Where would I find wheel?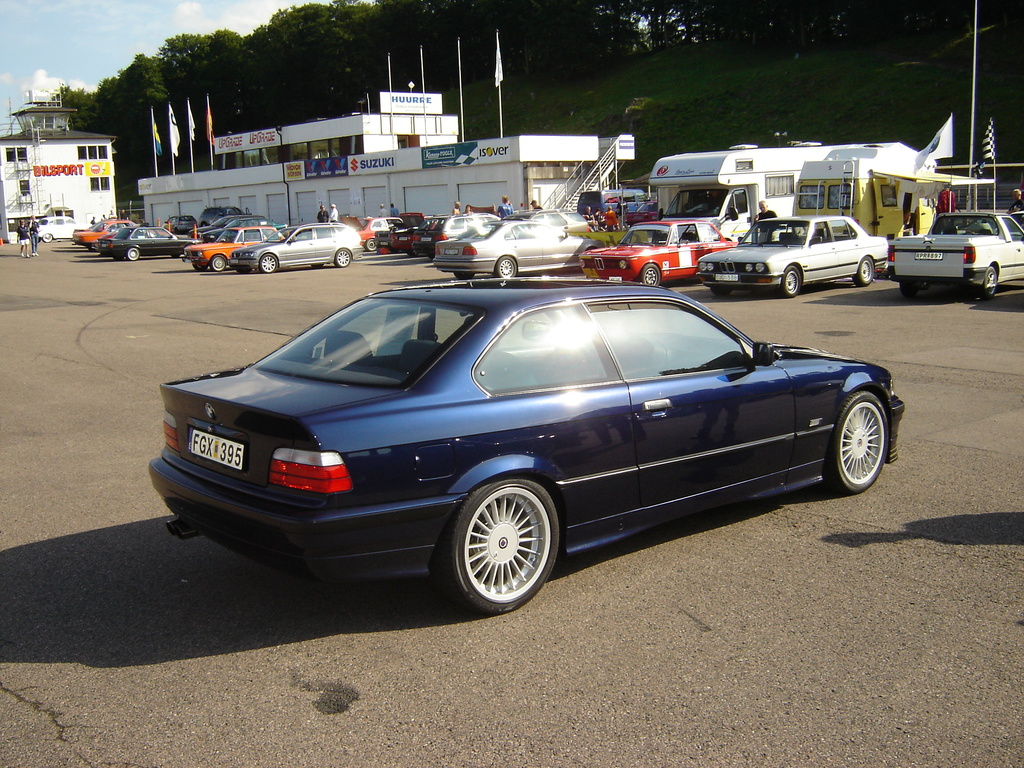
At bbox=(975, 267, 997, 298).
